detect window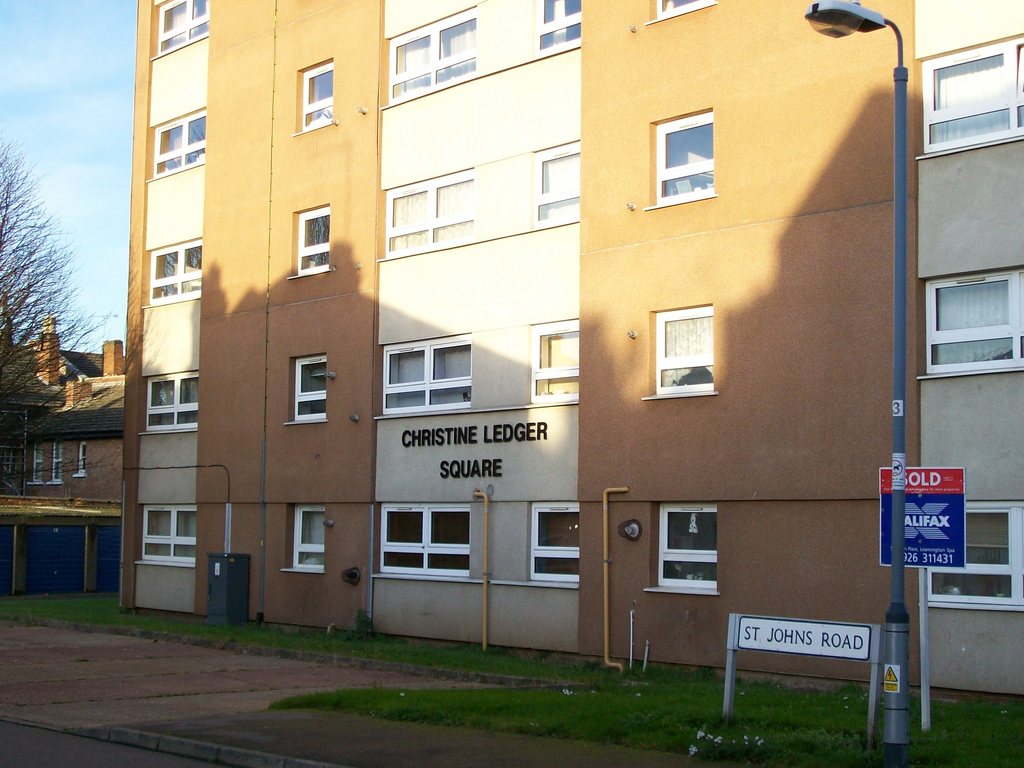
l=287, t=353, r=328, b=427
